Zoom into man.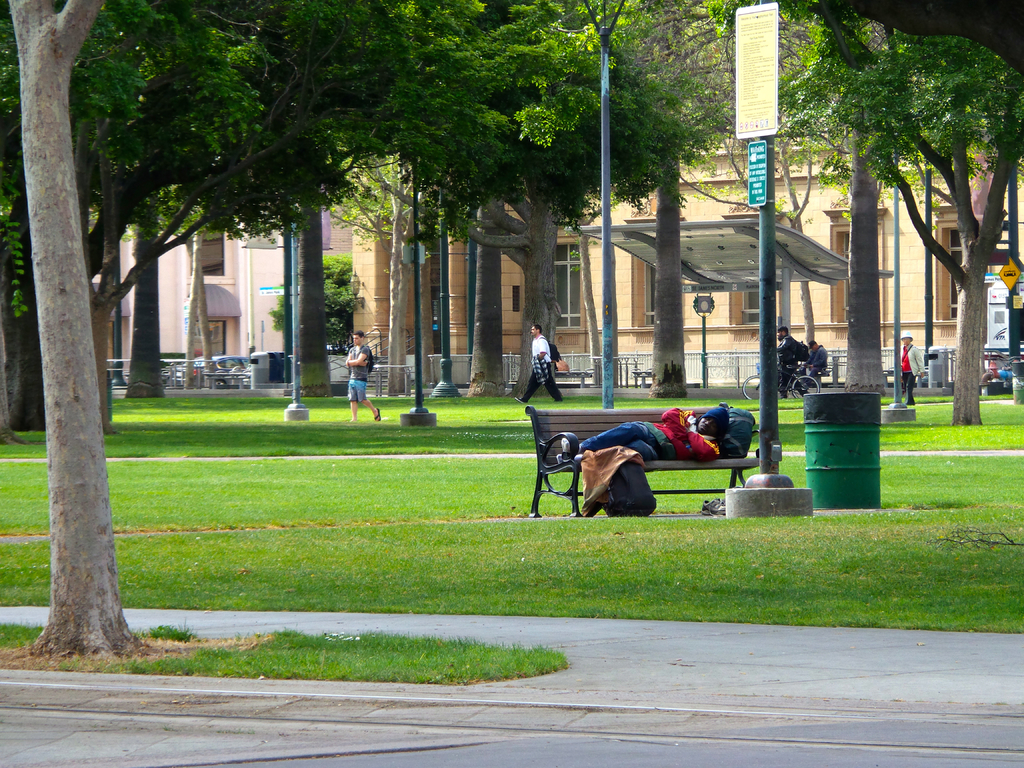
Zoom target: crop(516, 328, 564, 404).
